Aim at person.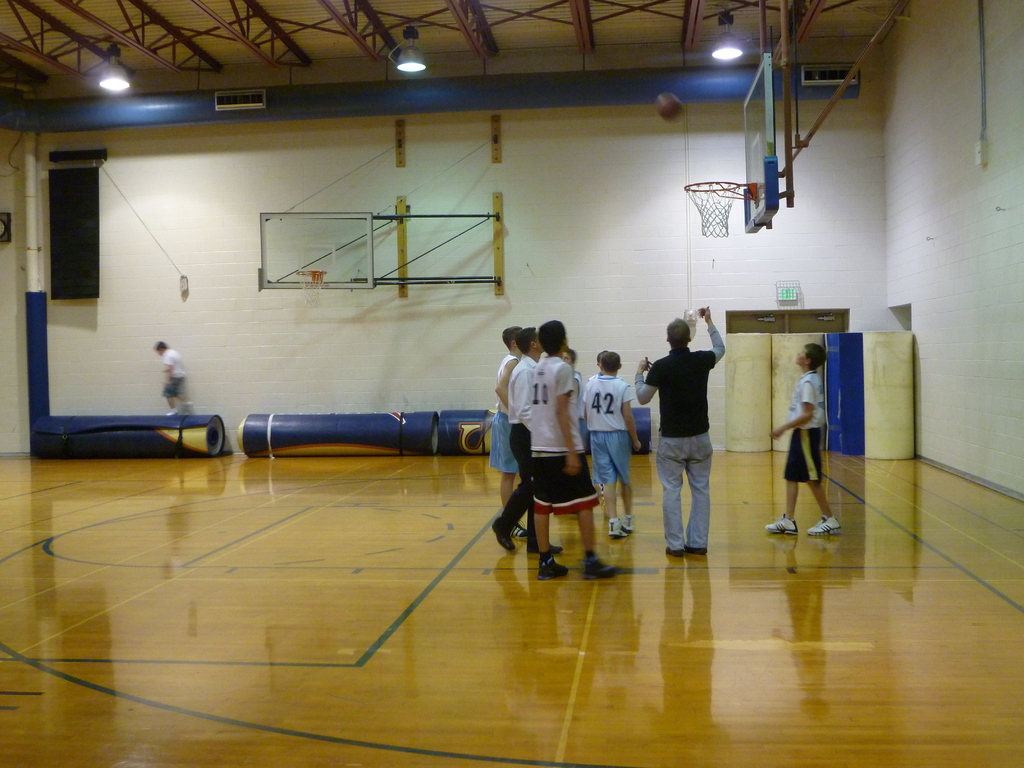
Aimed at detection(652, 303, 733, 535).
